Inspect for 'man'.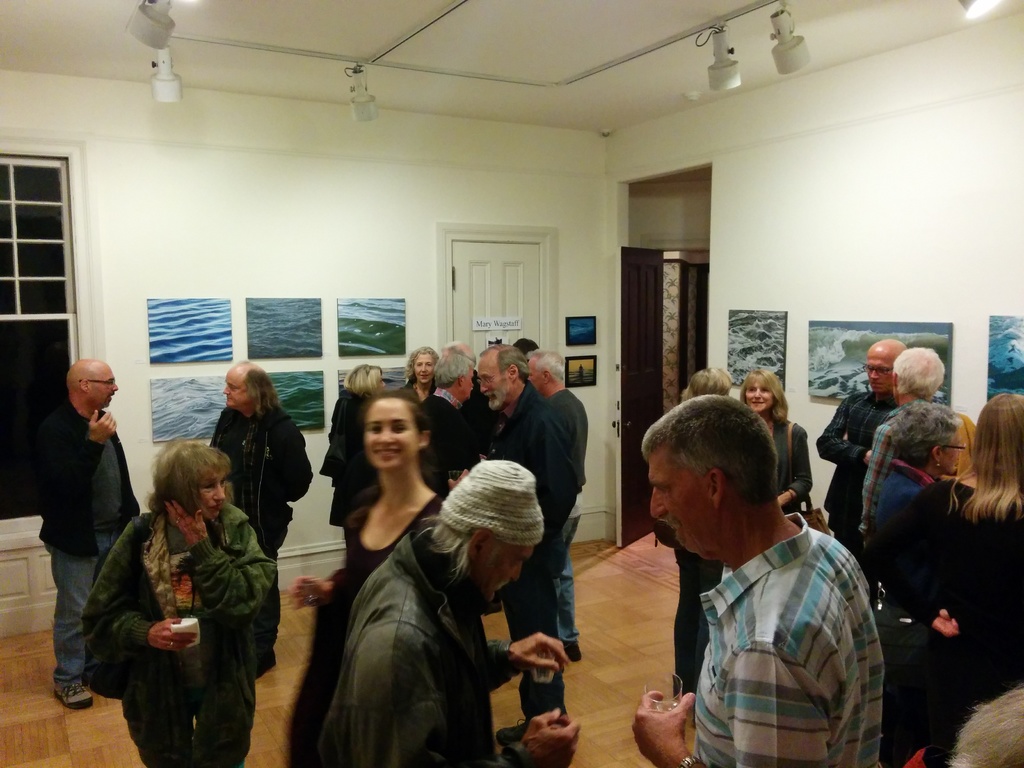
Inspection: bbox=(470, 340, 570, 721).
